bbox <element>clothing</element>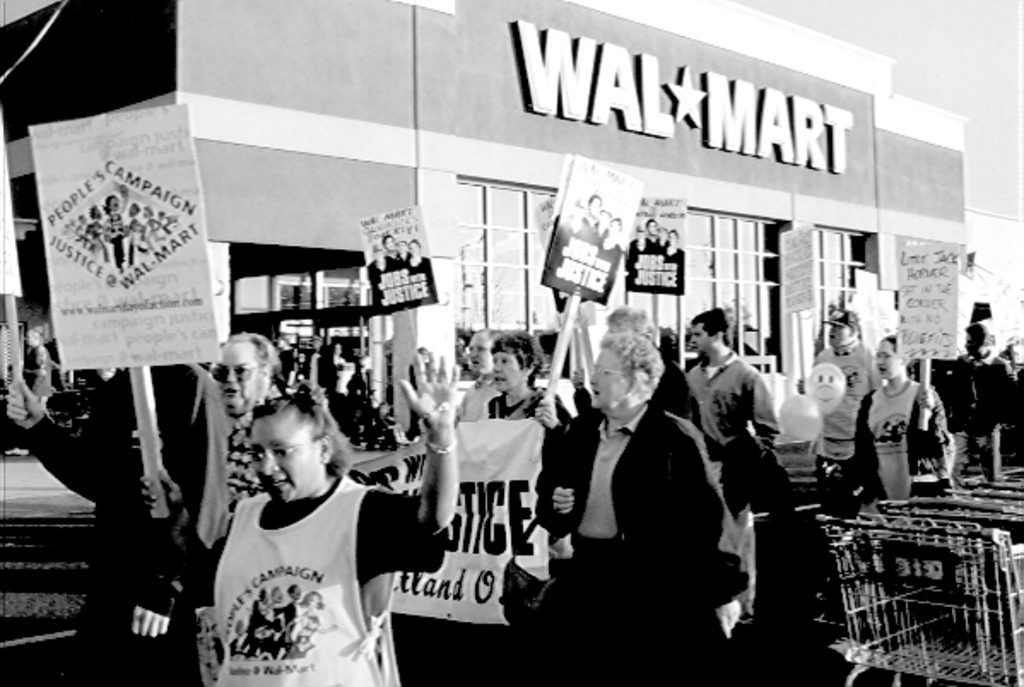
crop(860, 367, 959, 506)
